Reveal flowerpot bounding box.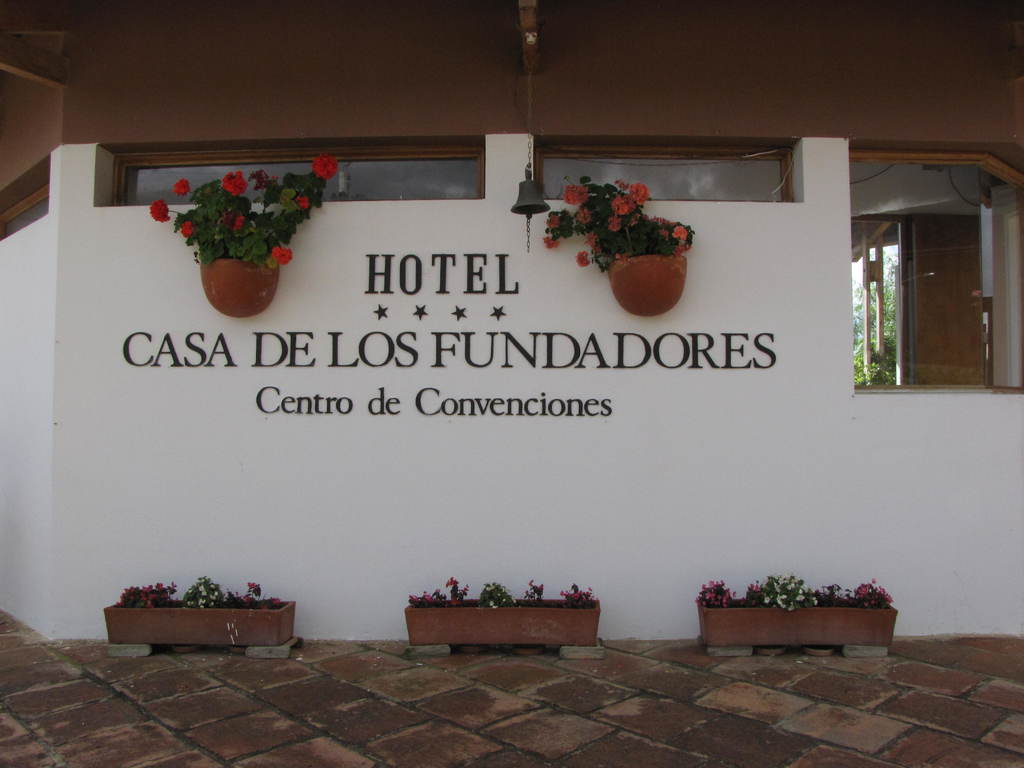
Revealed: 196 261 275 321.
